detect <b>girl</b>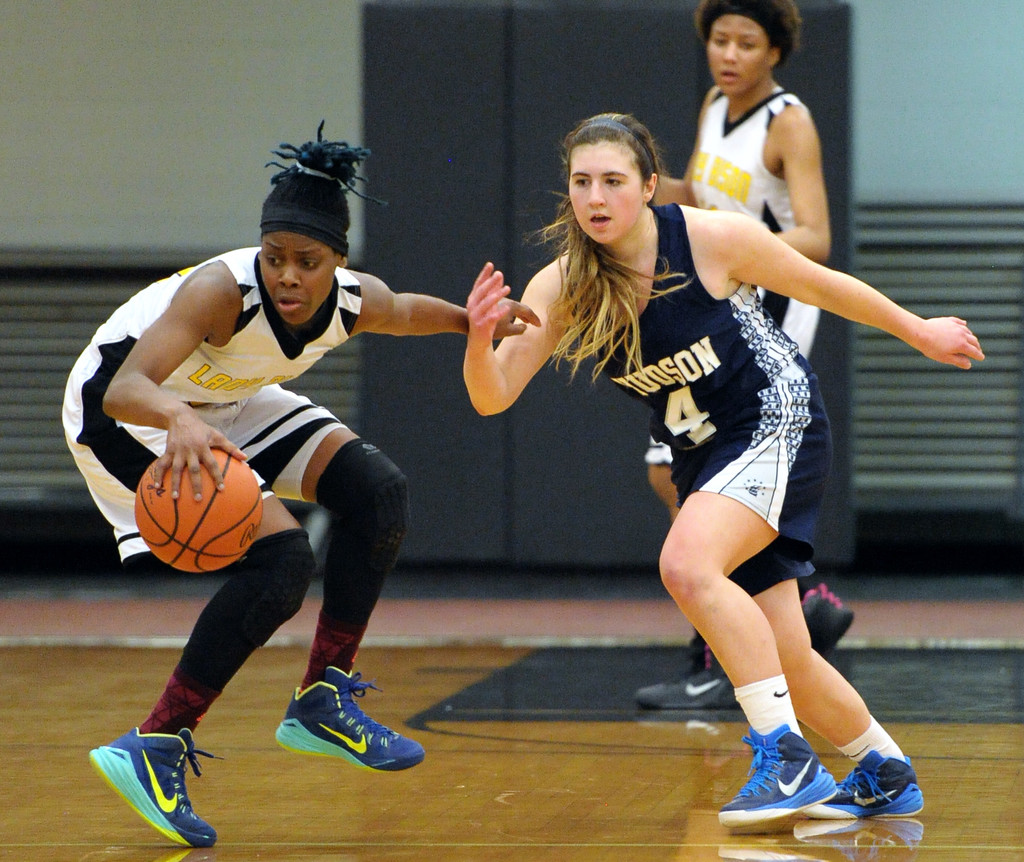
detection(60, 117, 544, 850)
